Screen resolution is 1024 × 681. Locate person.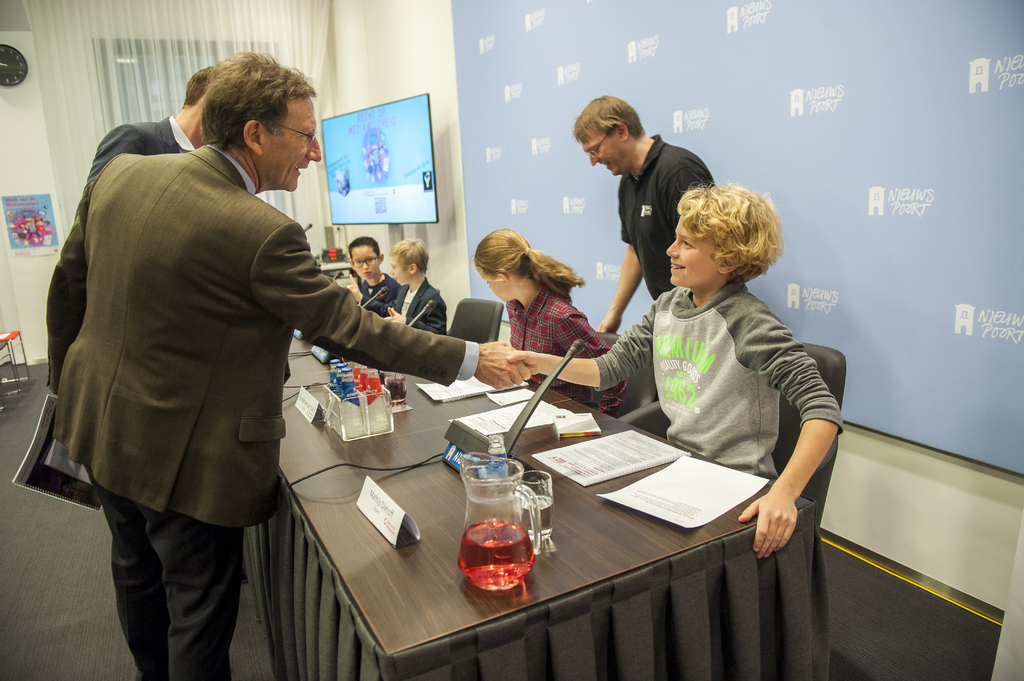
BBox(52, 52, 531, 678).
